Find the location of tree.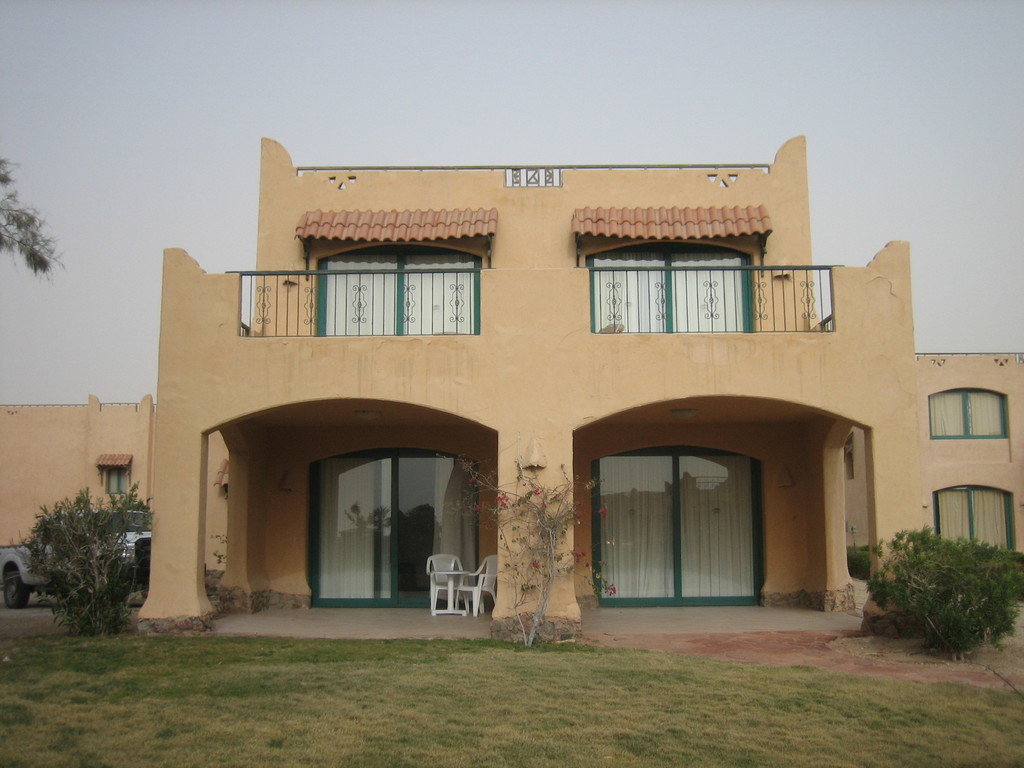
Location: [x1=0, y1=150, x2=72, y2=278].
